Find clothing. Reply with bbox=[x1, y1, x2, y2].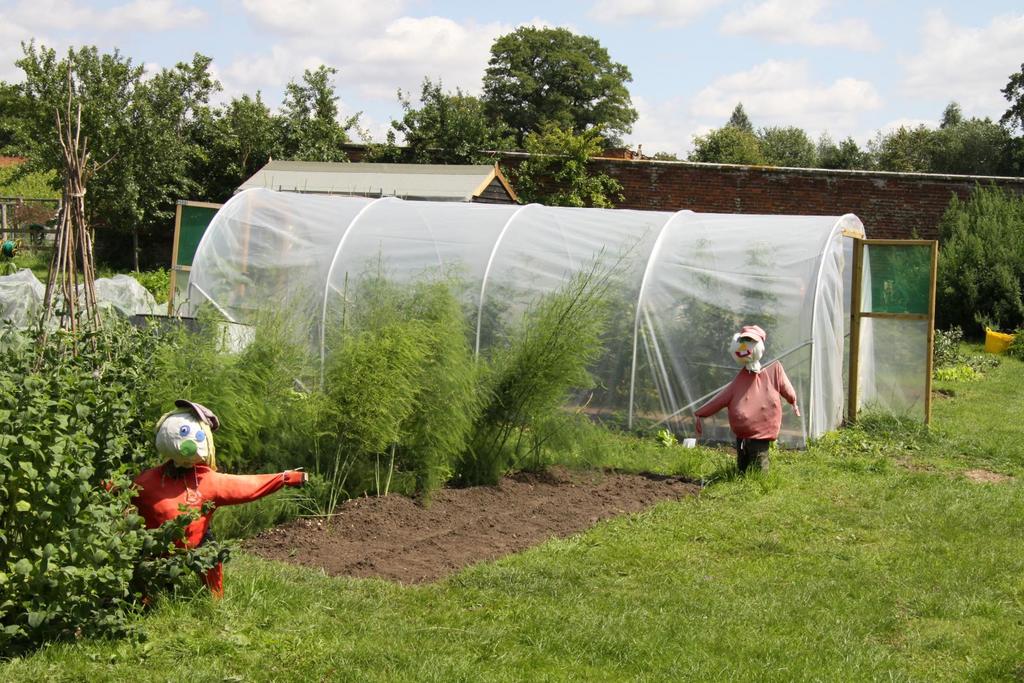
bbox=[99, 463, 300, 598].
